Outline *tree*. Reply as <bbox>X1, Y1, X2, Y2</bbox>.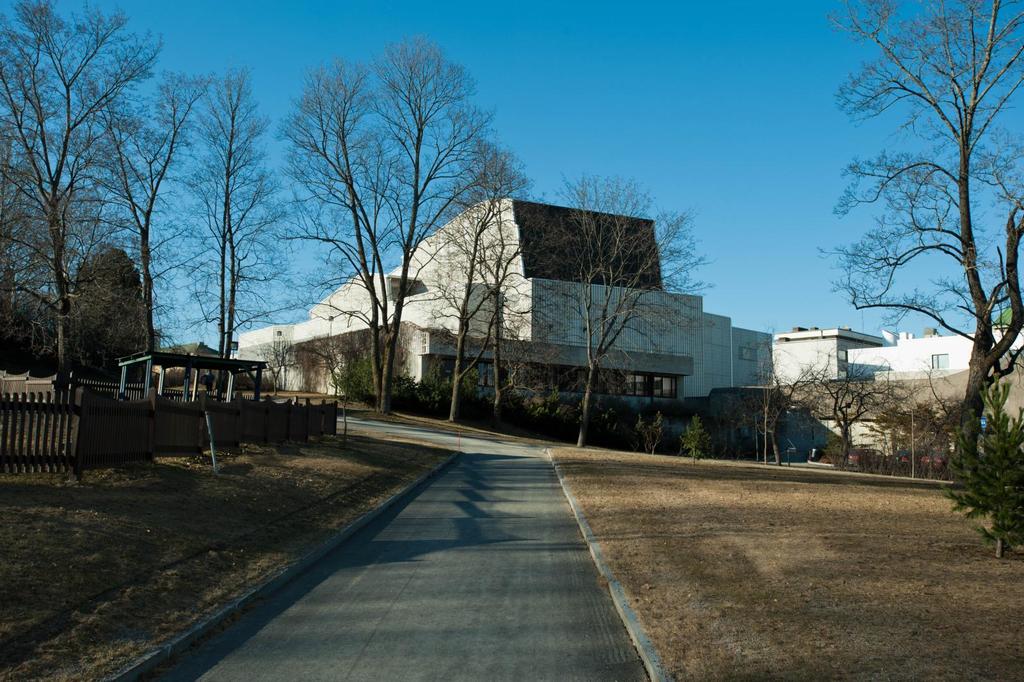
<bbox>278, 52, 524, 436</bbox>.
